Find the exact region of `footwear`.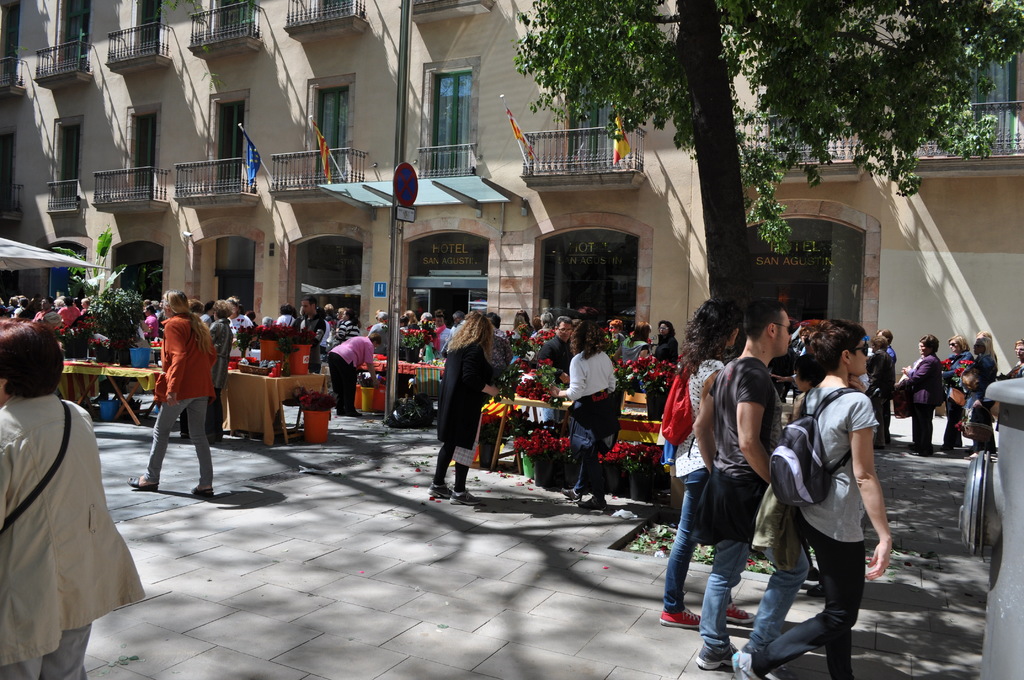
Exact region: detection(193, 487, 214, 498).
